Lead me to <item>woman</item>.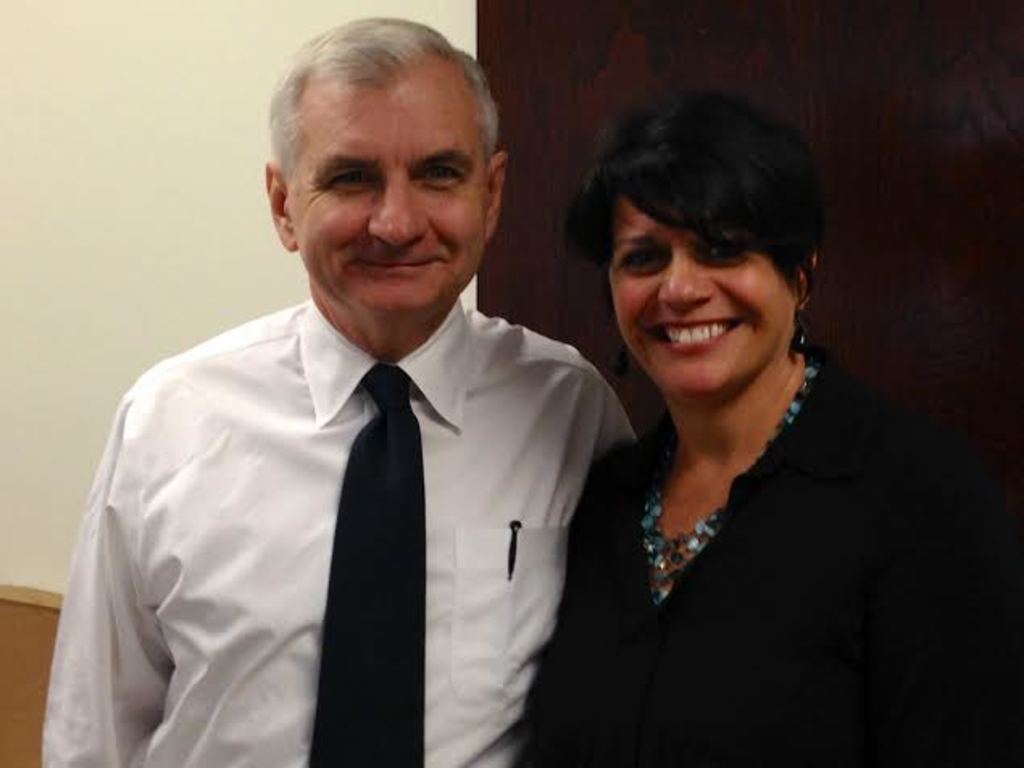
Lead to <box>540,53,861,758</box>.
